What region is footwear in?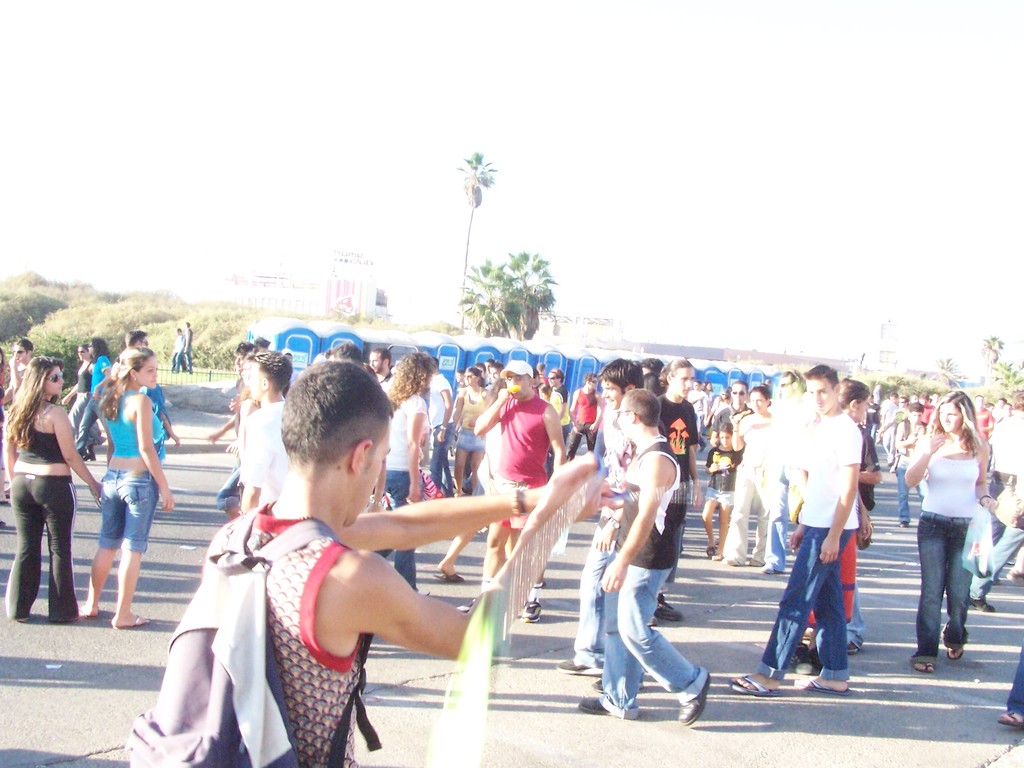
(left=433, top=570, right=468, bottom=586).
